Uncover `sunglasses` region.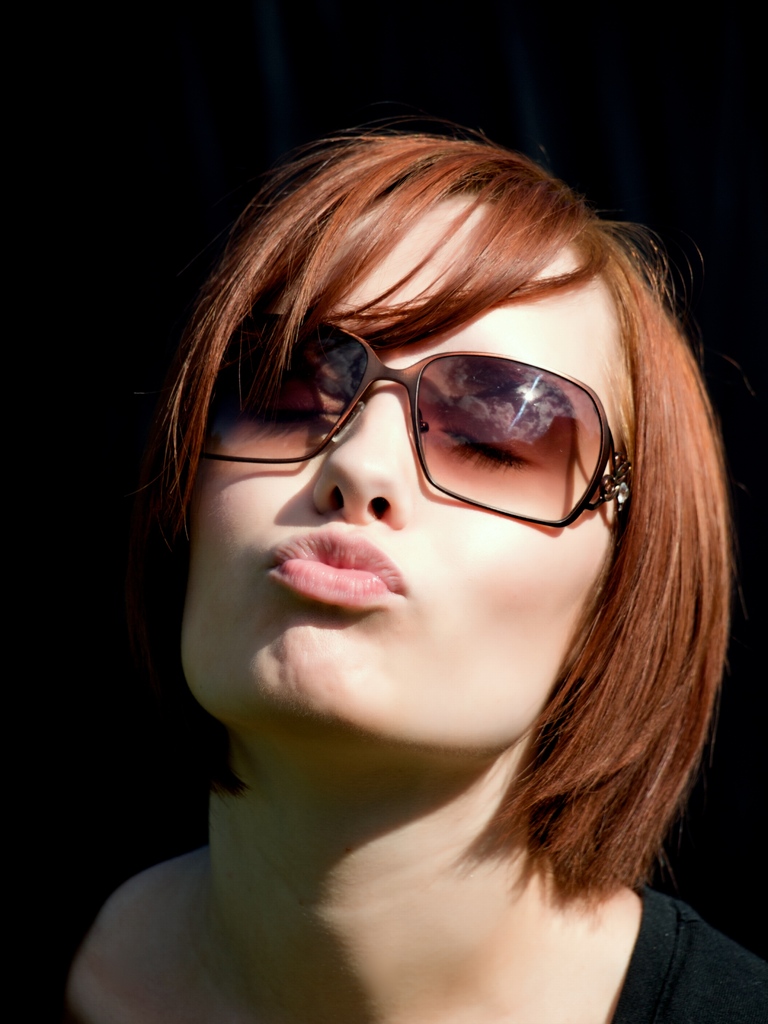
Uncovered: detection(204, 304, 632, 524).
